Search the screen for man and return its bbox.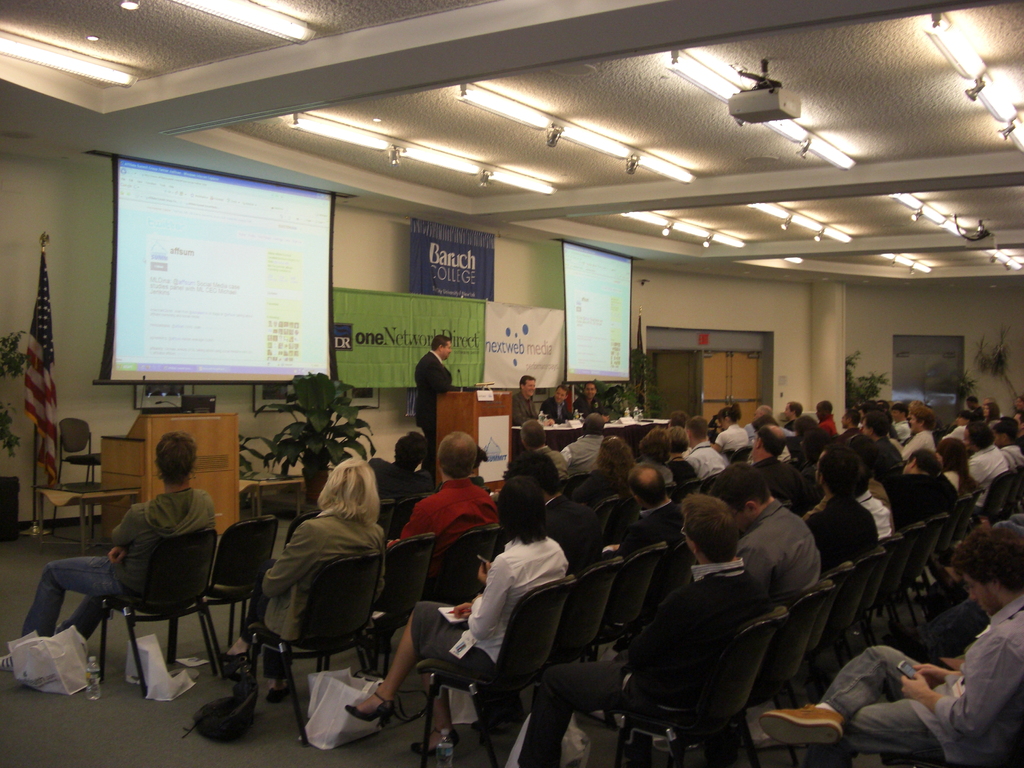
Found: <region>19, 424, 223, 650</region>.
